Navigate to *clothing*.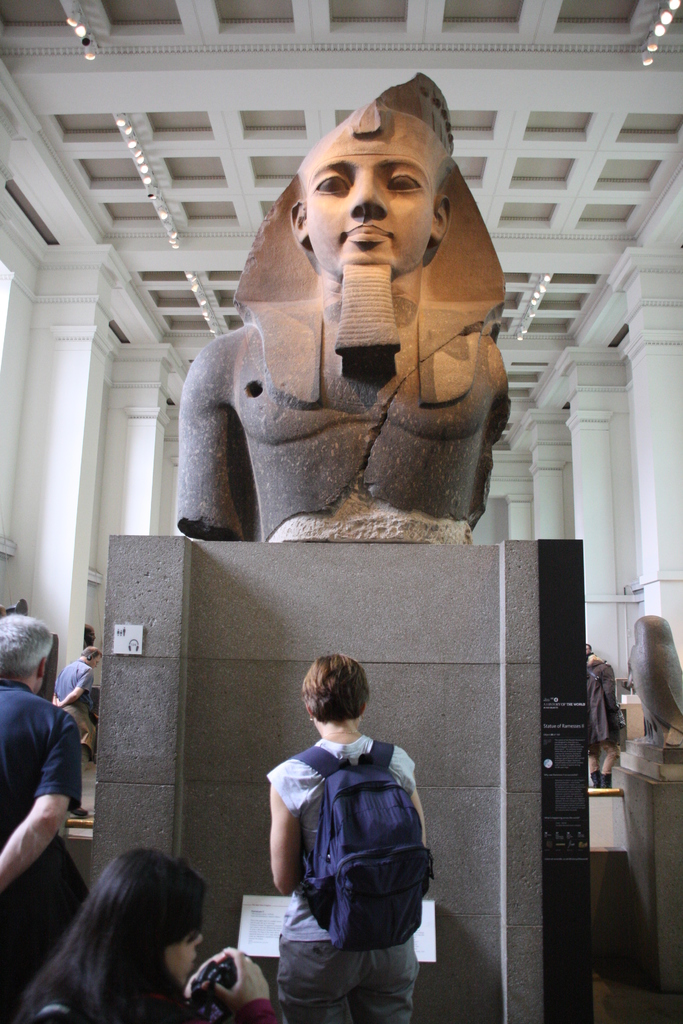
Navigation target: {"left": 0, "top": 680, "right": 81, "bottom": 1023}.
